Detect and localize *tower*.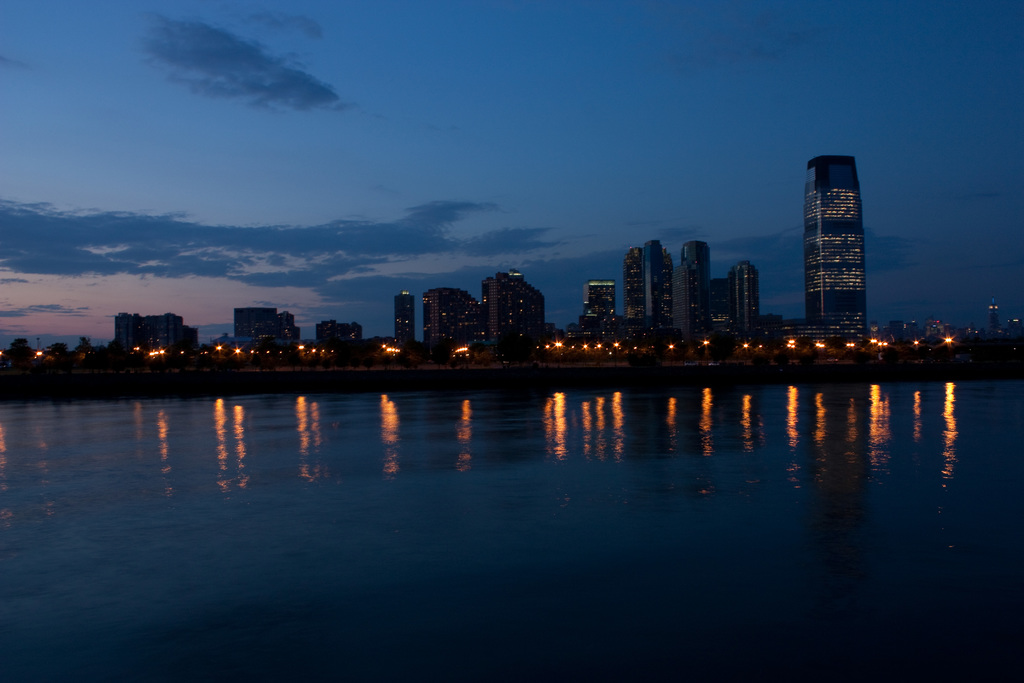
Localized at locate(116, 314, 195, 356).
